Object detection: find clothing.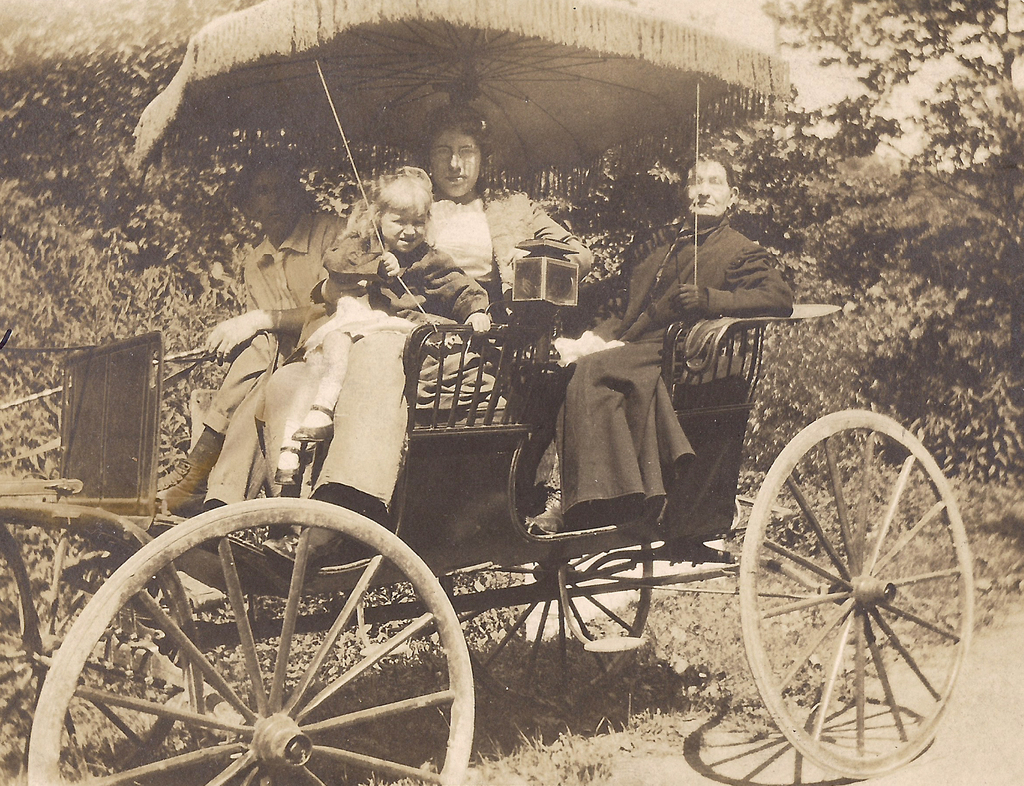
[200,197,351,435].
